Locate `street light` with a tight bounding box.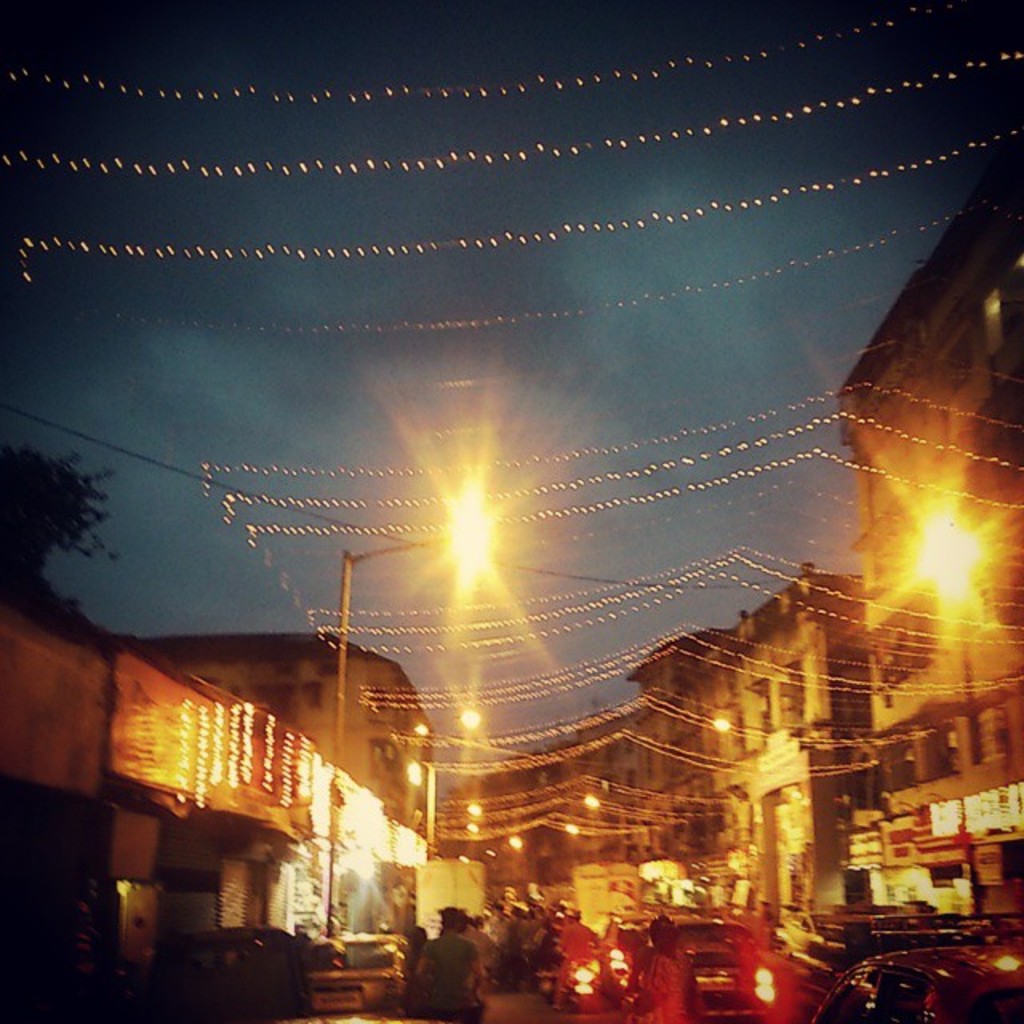
l=334, t=534, r=466, b=942.
